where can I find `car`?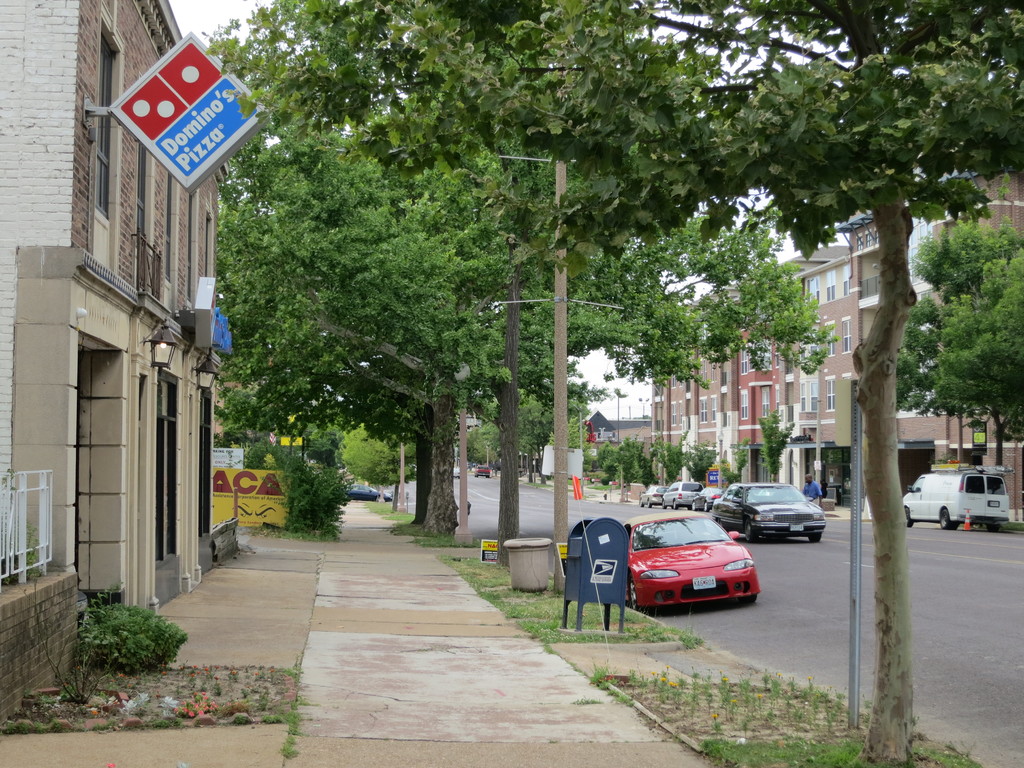
You can find it at 476:470:494:481.
